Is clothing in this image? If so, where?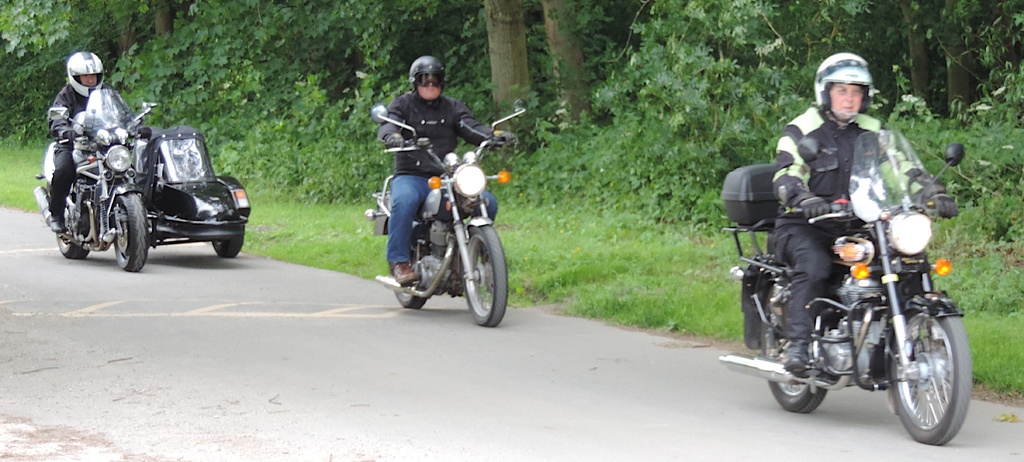
Yes, at pyautogui.locateOnScreen(367, 91, 507, 278).
